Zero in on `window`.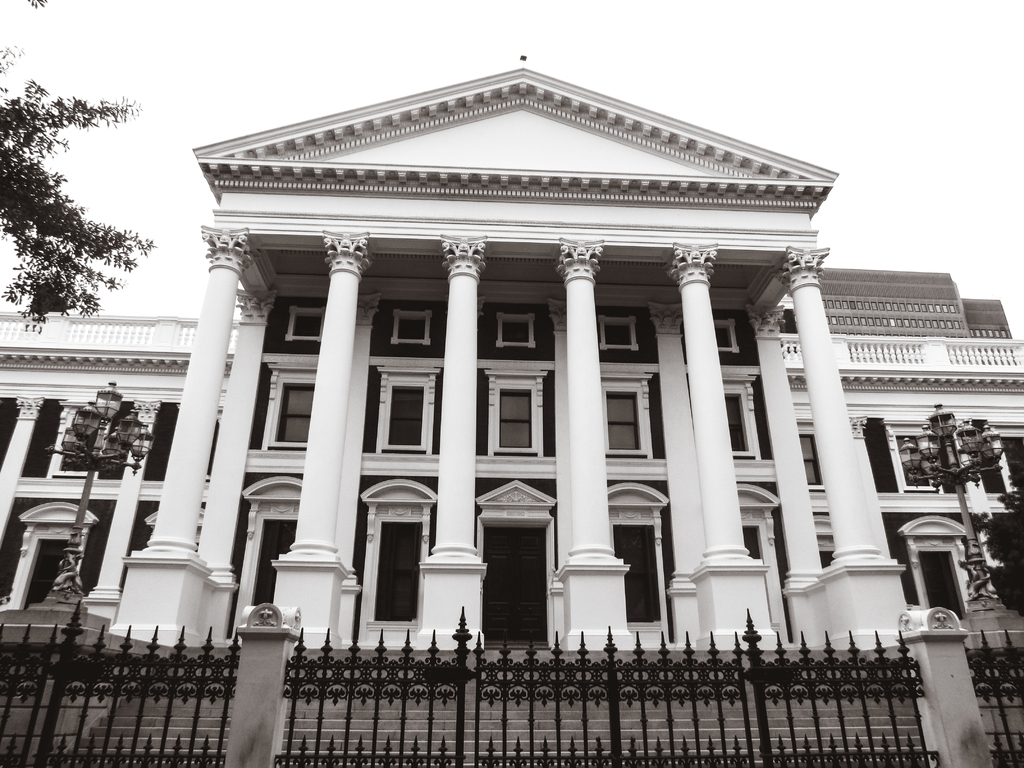
Zeroed in: (left=710, top=320, right=735, bottom=346).
